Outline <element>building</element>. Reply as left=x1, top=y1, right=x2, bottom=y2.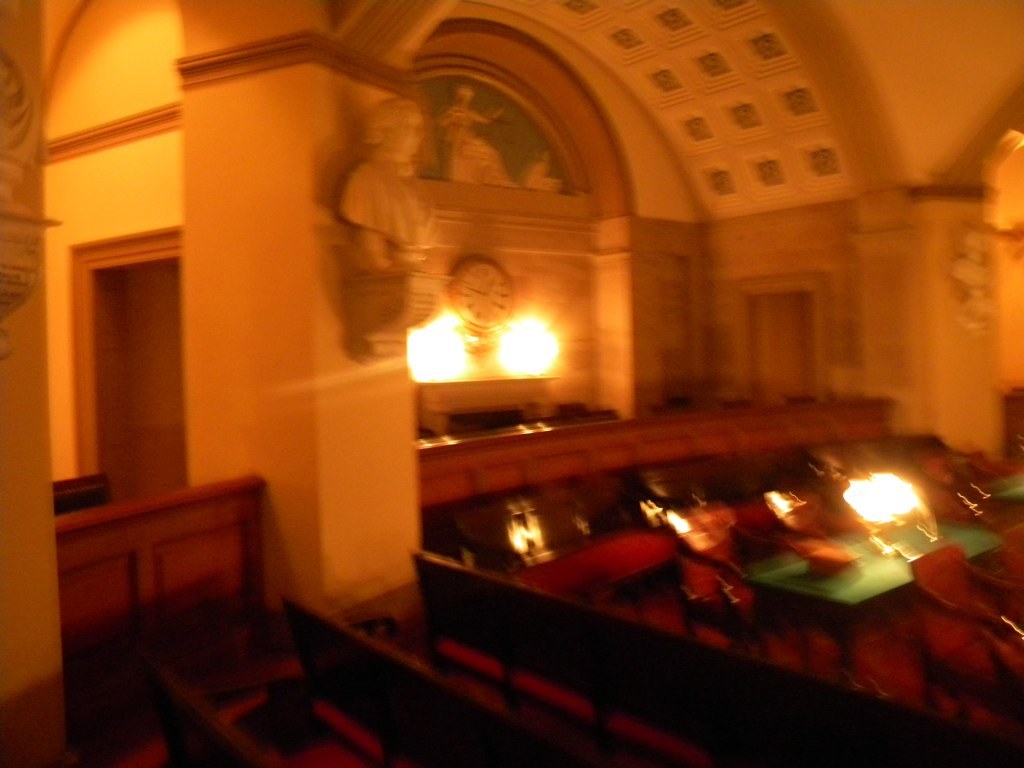
left=0, top=0, right=1023, bottom=767.
